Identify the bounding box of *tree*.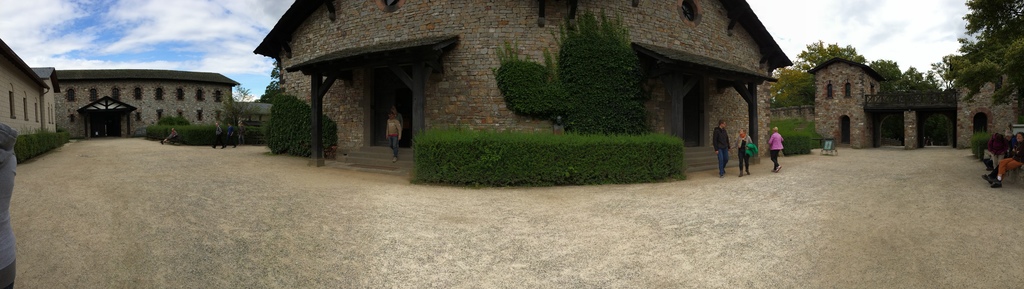
{"x1": 938, "y1": 1, "x2": 1023, "y2": 97}.
